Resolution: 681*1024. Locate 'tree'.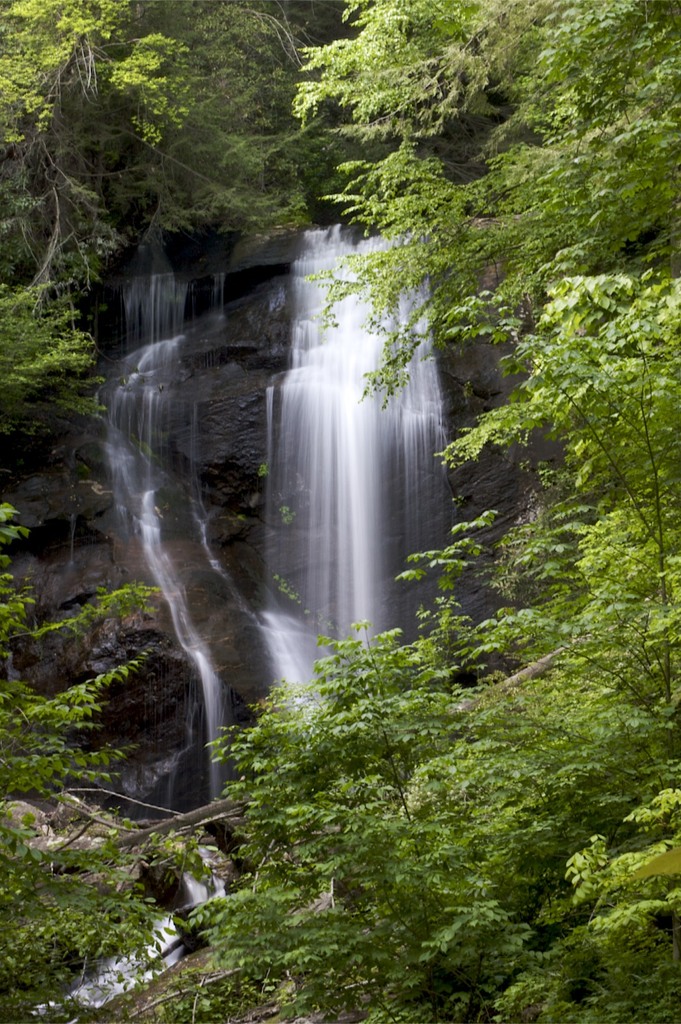
{"x1": 433, "y1": 278, "x2": 680, "y2": 650}.
